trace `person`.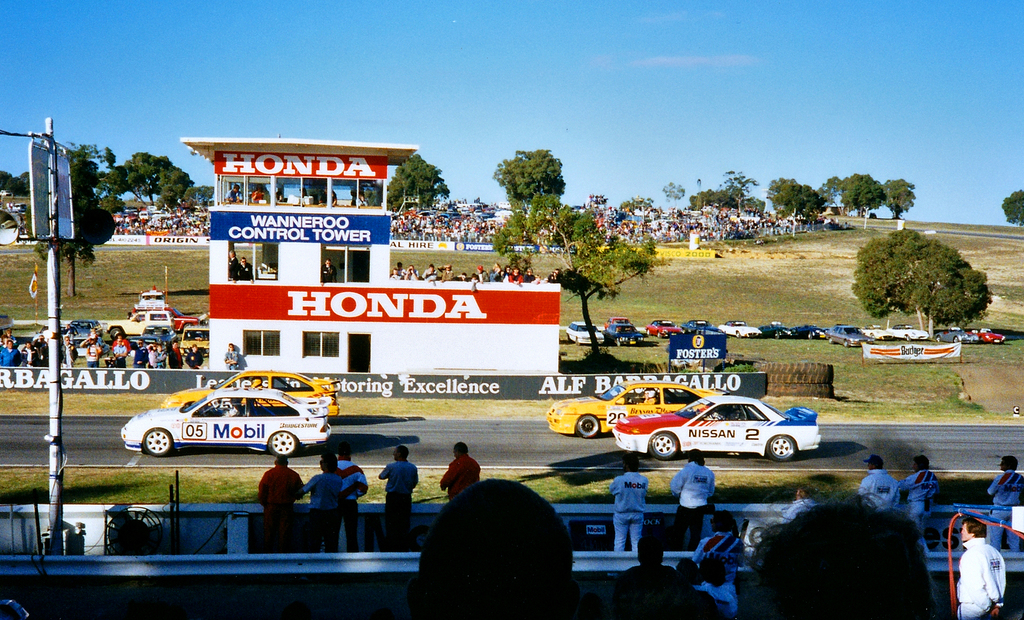
Traced to 20/341/40/370.
